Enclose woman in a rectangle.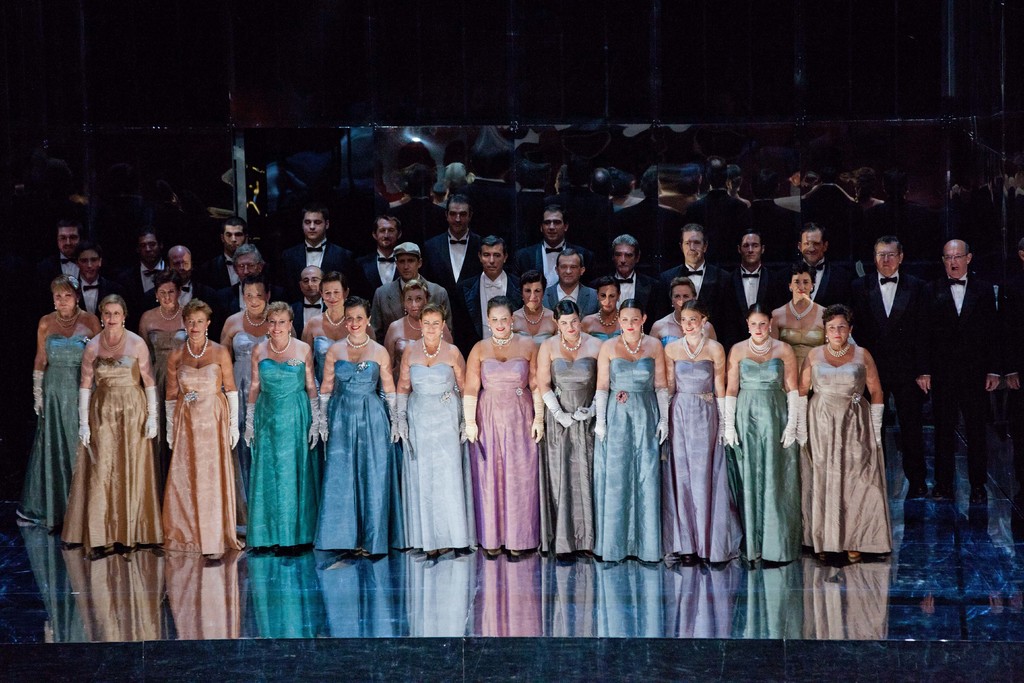
{"x1": 401, "y1": 308, "x2": 479, "y2": 557}.
